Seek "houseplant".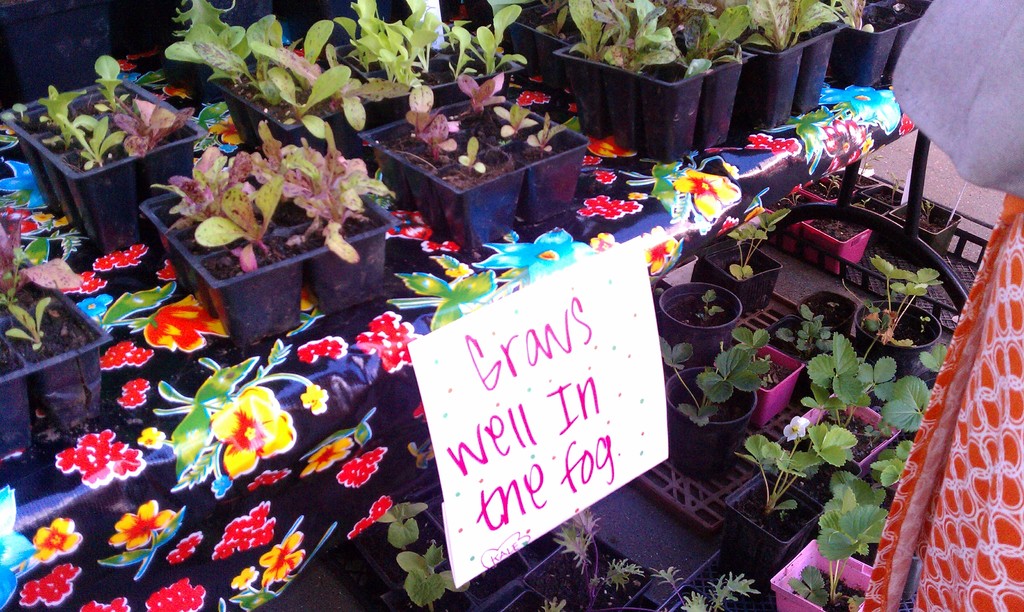
(332, 0, 524, 127).
